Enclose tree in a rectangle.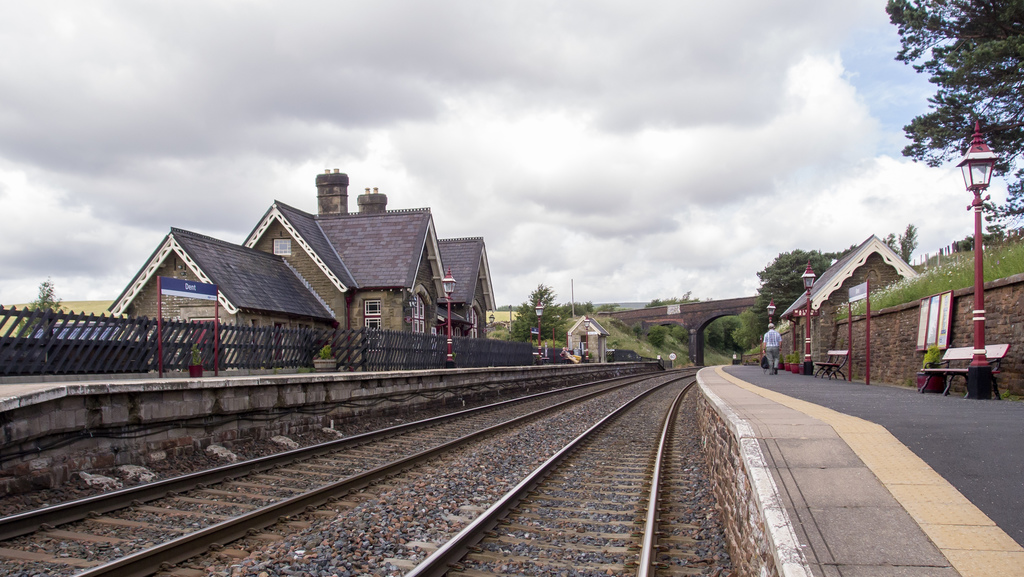
pyautogui.locateOnScreen(882, 0, 1023, 241).
